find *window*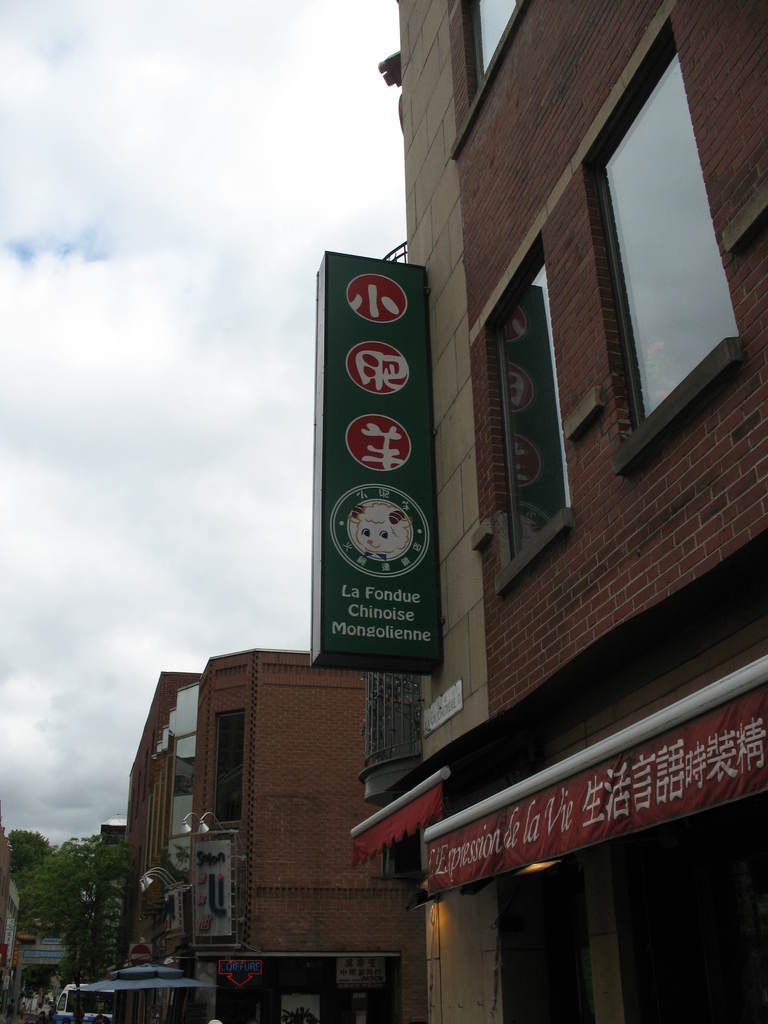
region(569, 0, 742, 478)
